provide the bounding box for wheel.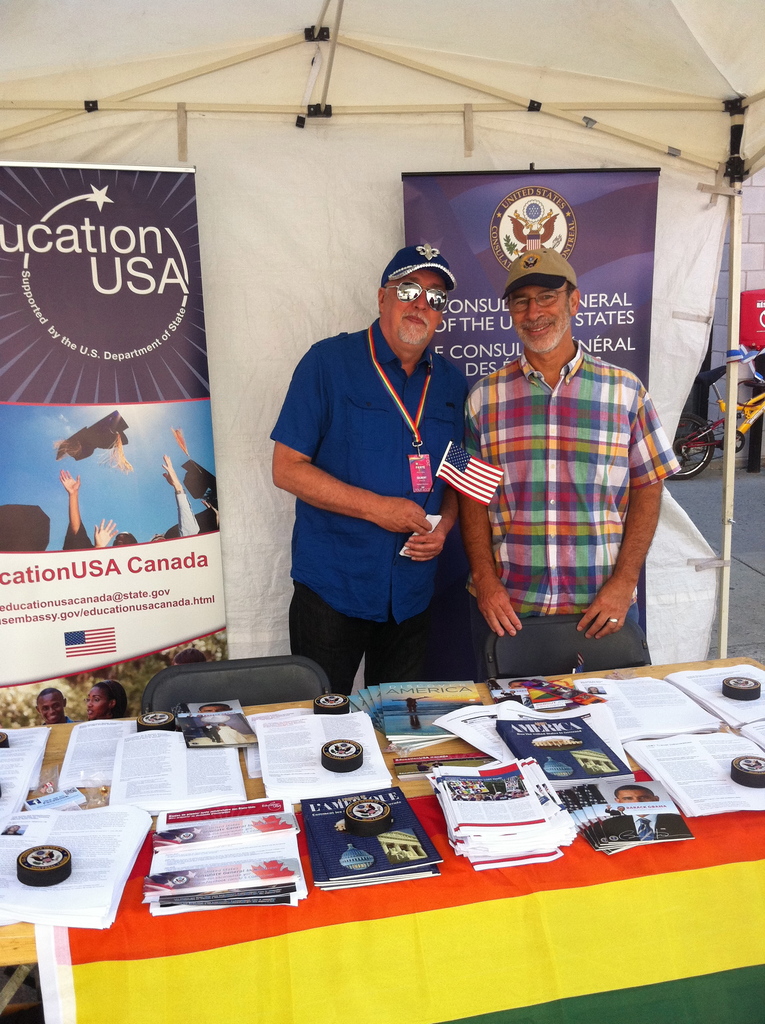
721 672 760 698.
